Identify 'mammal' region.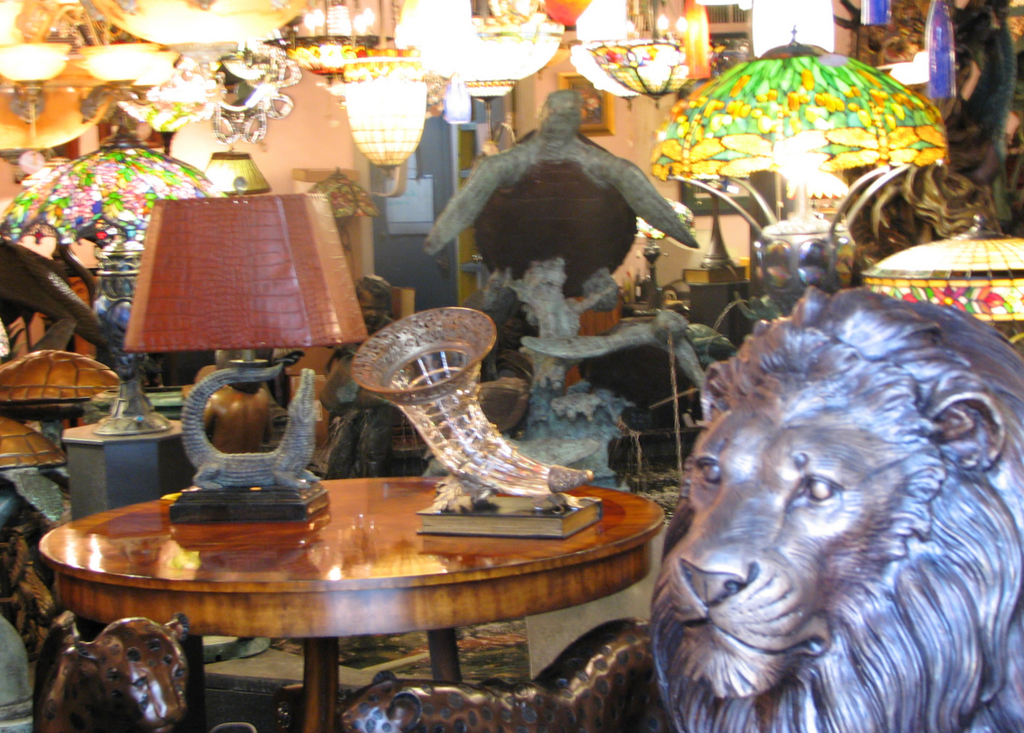
Region: <box>337,619,657,732</box>.
